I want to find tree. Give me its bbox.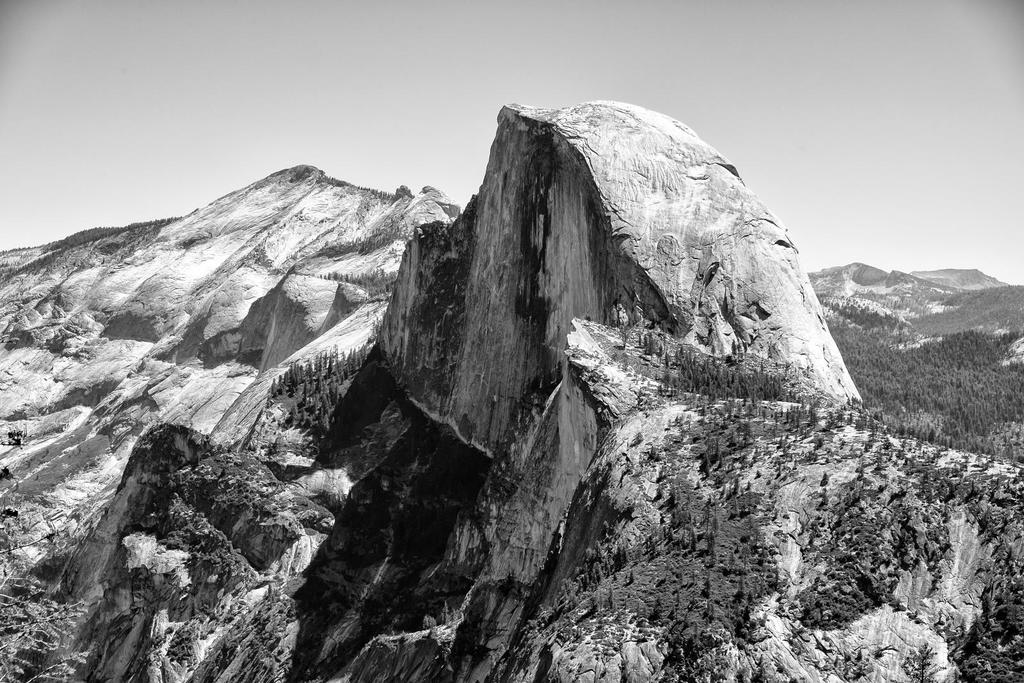
{"x1": 289, "y1": 563, "x2": 296, "y2": 578}.
